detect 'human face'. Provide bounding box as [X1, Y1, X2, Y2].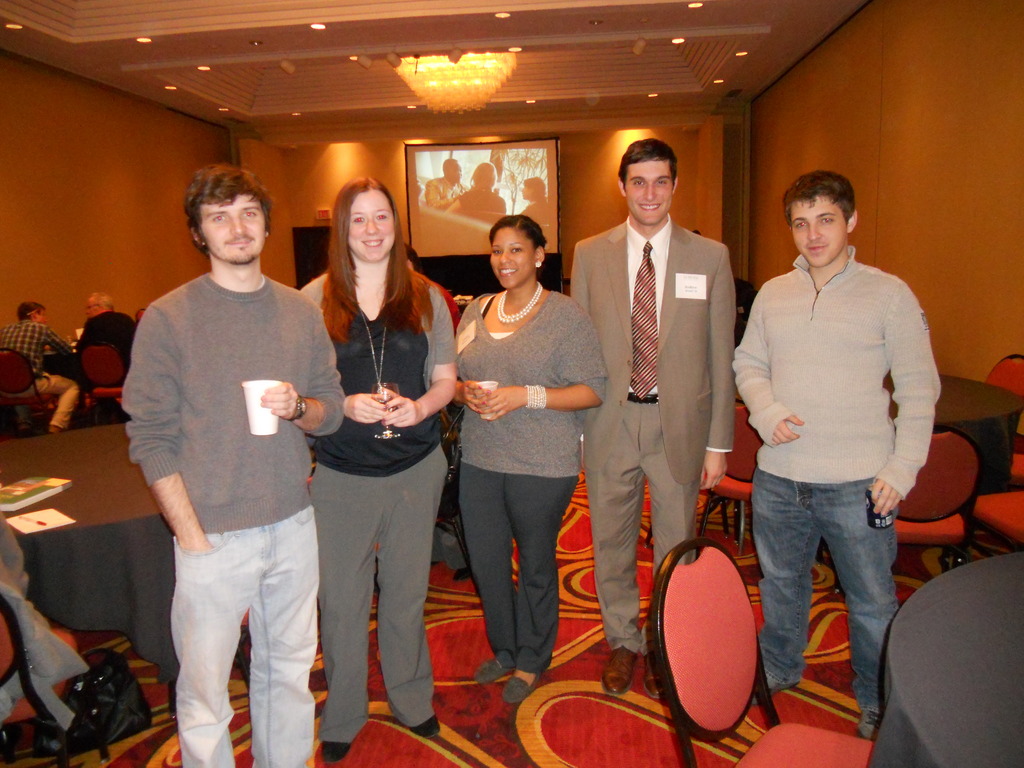
[205, 193, 272, 264].
